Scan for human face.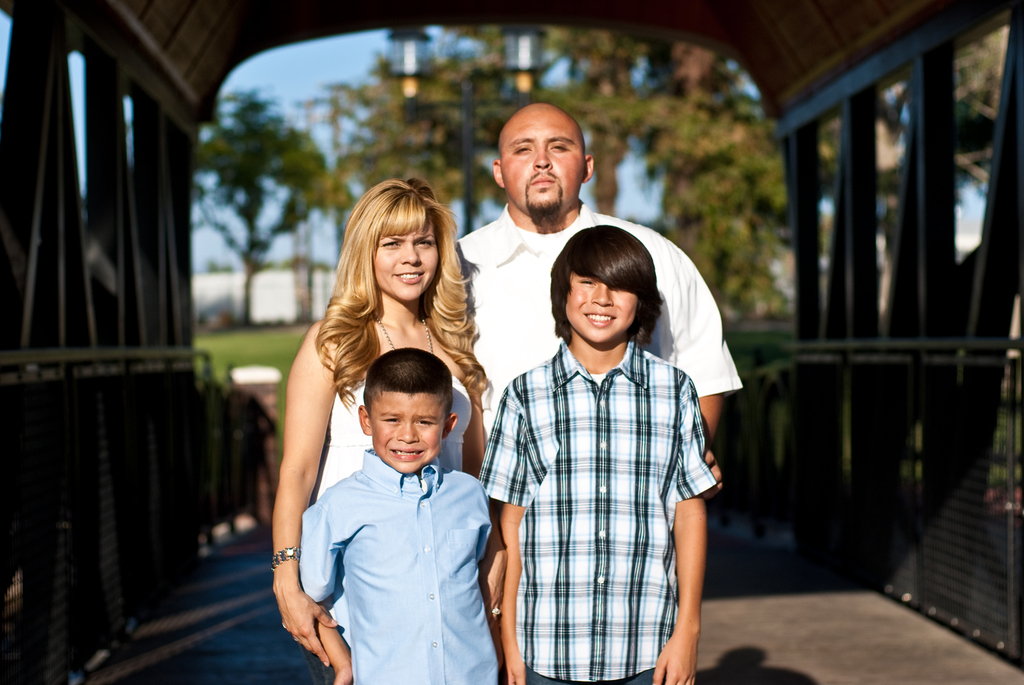
Scan result: locate(370, 395, 447, 474).
